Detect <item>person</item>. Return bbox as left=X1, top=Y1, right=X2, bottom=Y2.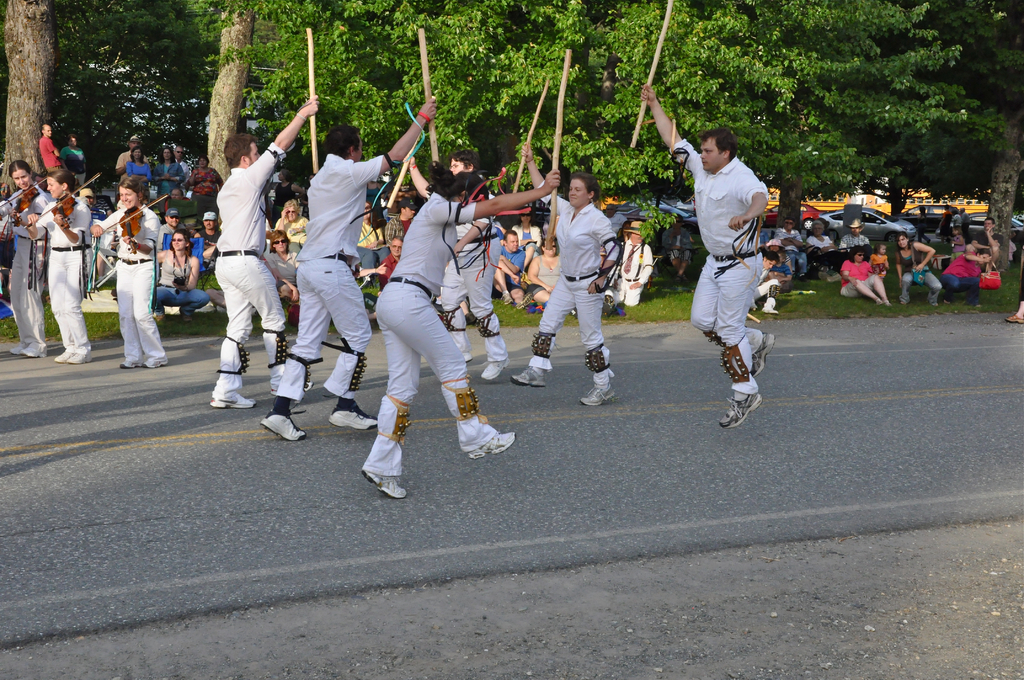
left=173, top=143, right=194, bottom=182.
